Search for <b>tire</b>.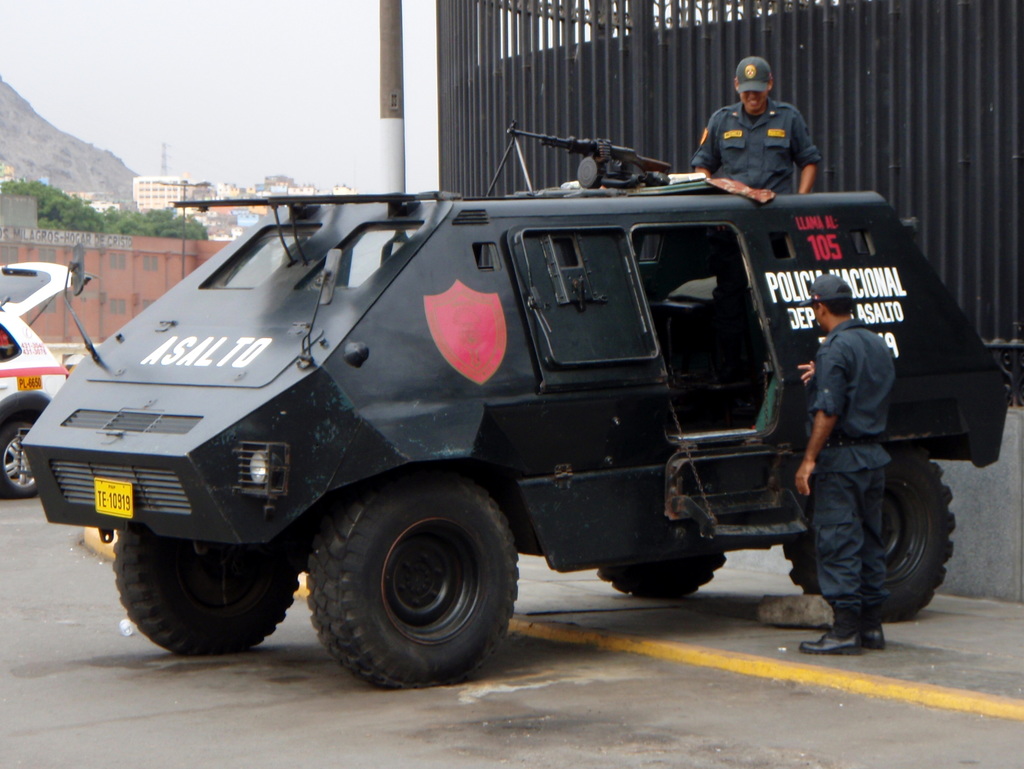
Found at <bbox>0, 414, 44, 498</bbox>.
